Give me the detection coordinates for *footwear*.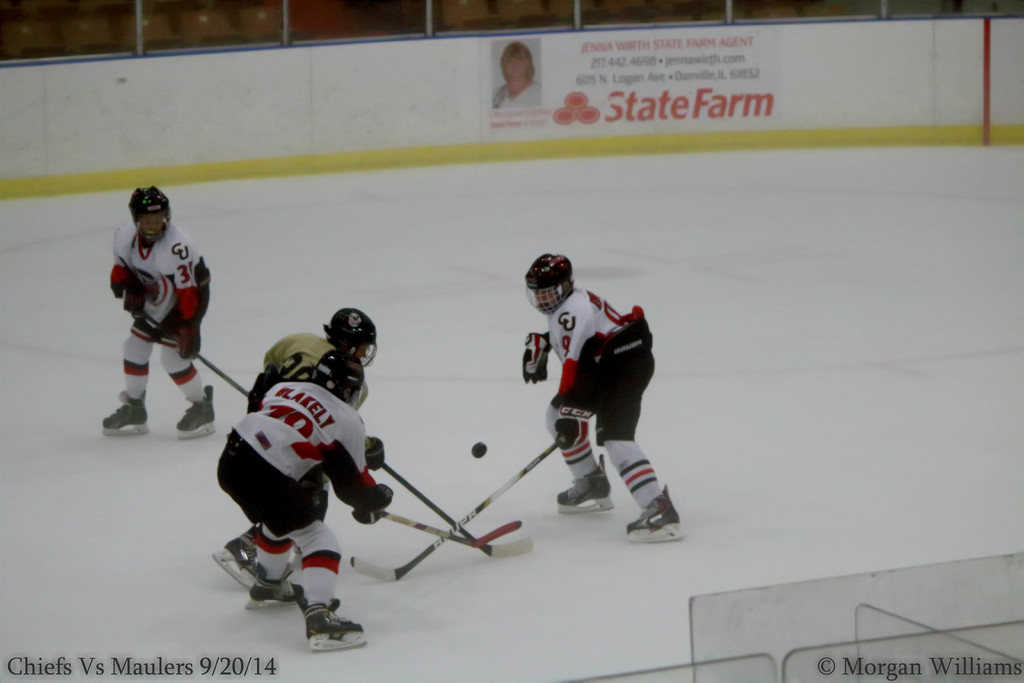
(left=301, top=599, right=365, bottom=654).
